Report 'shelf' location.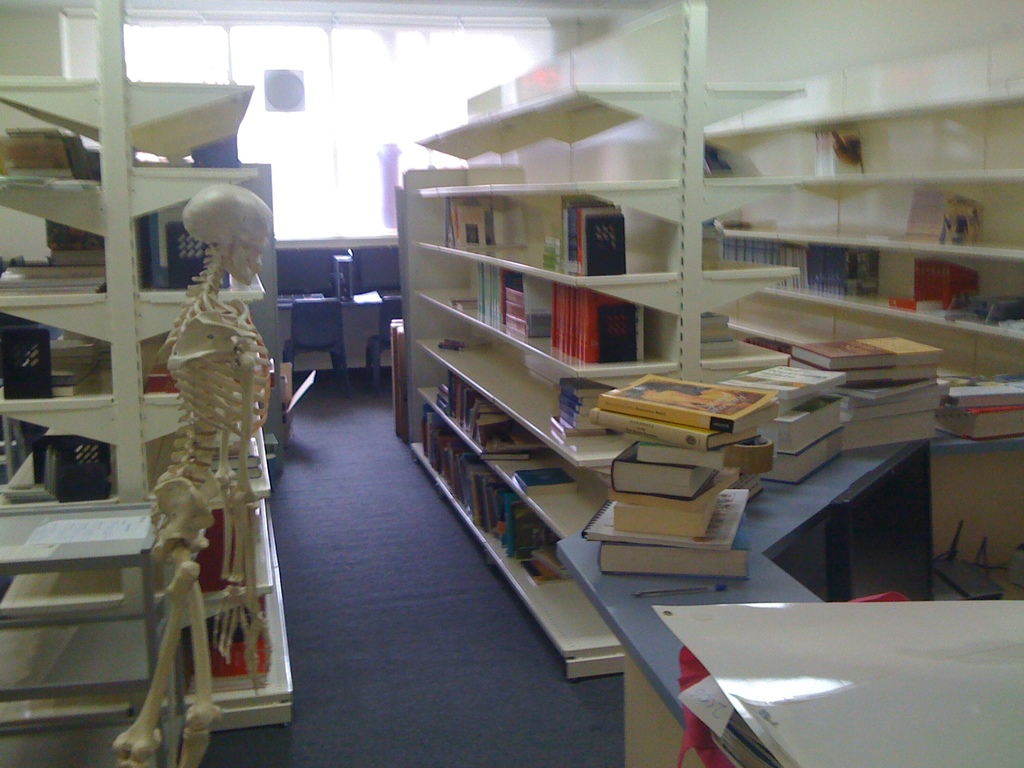
Report: <box>141,206,260,344</box>.
